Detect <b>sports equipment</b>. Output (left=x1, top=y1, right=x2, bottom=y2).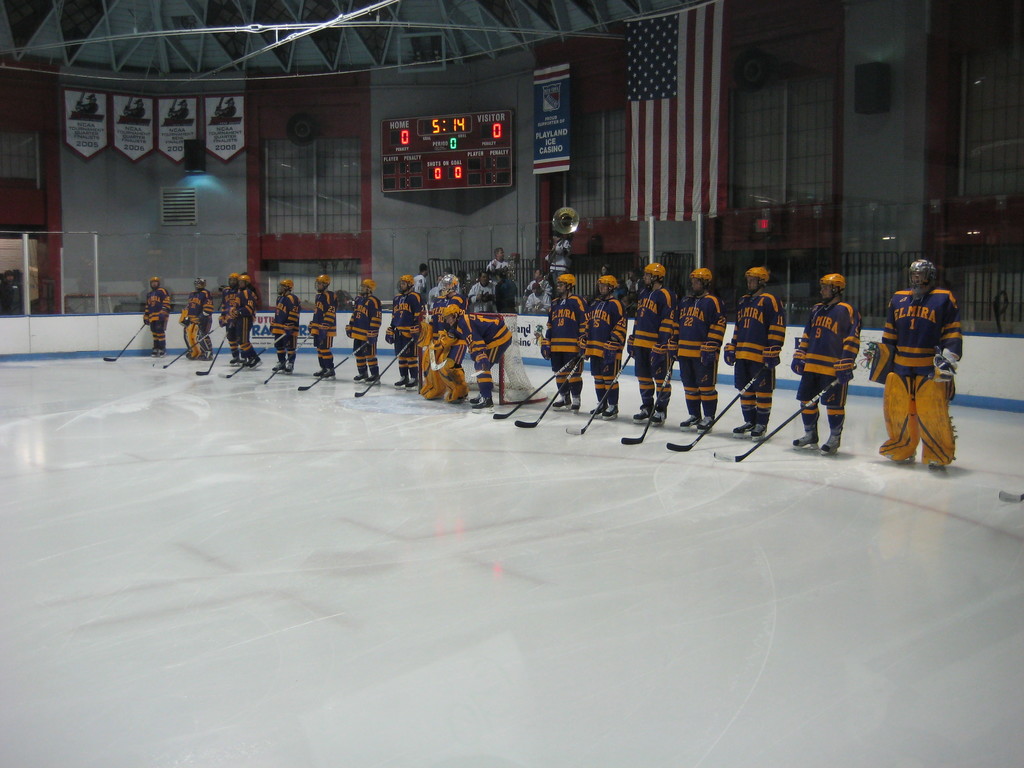
(left=358, top=280, right=375, bottom=297).
